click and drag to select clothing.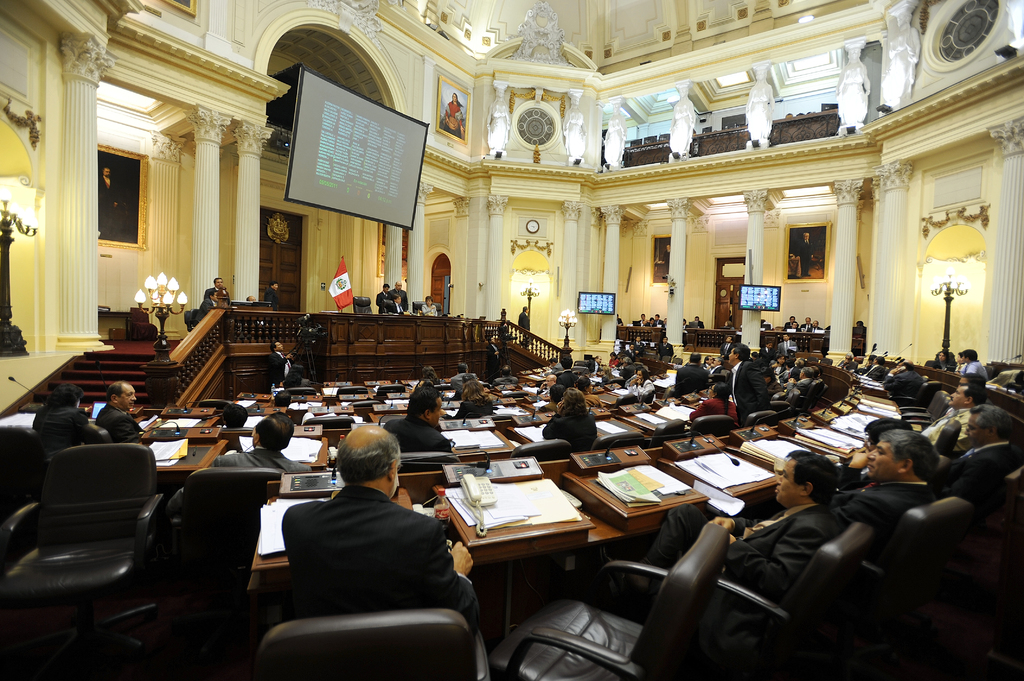
Selection: 676 358 712 390.
